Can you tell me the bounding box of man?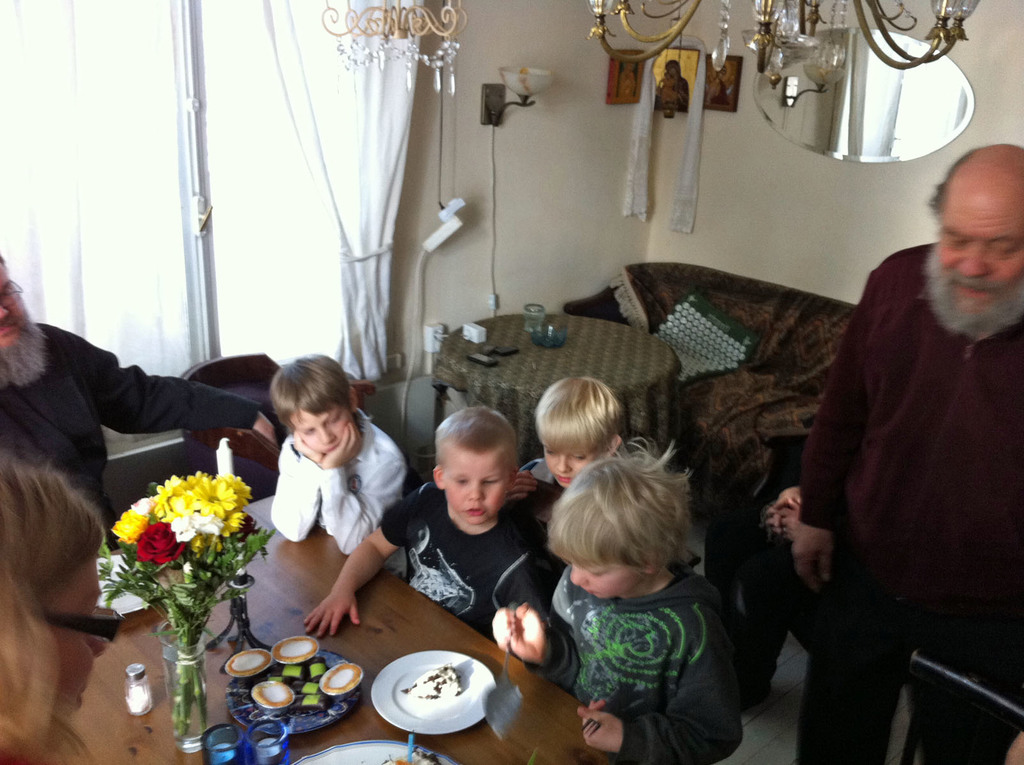
0:255:281:552.
